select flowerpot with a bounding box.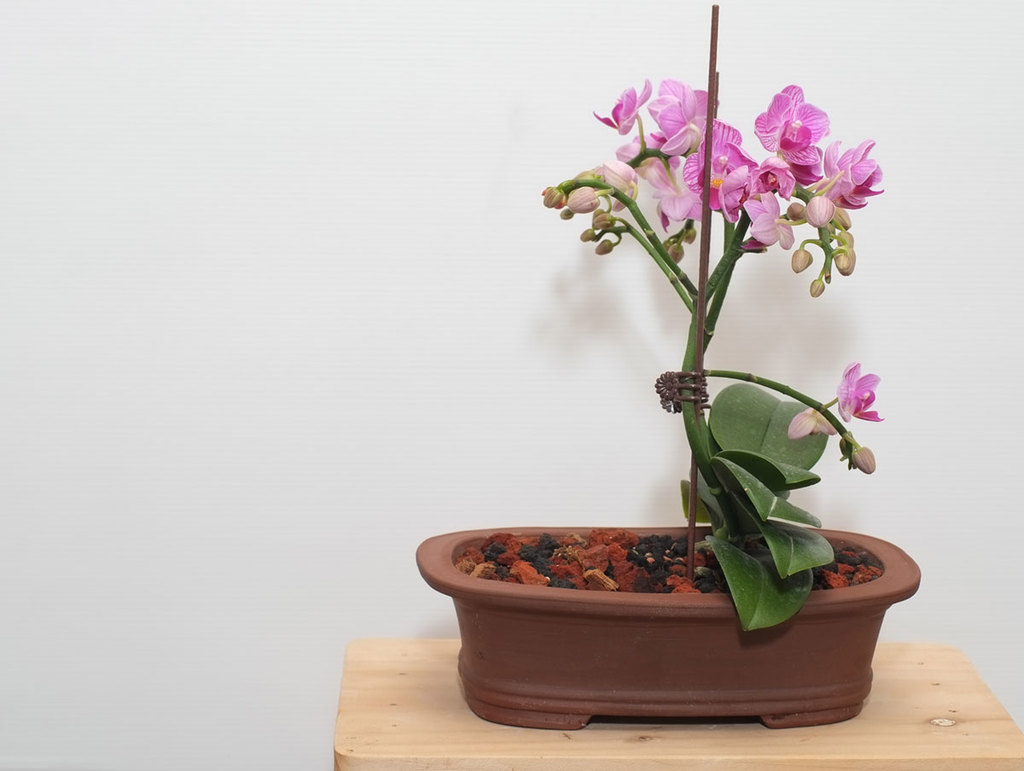
x1=427 y1=505 x2=924 y2=726.
